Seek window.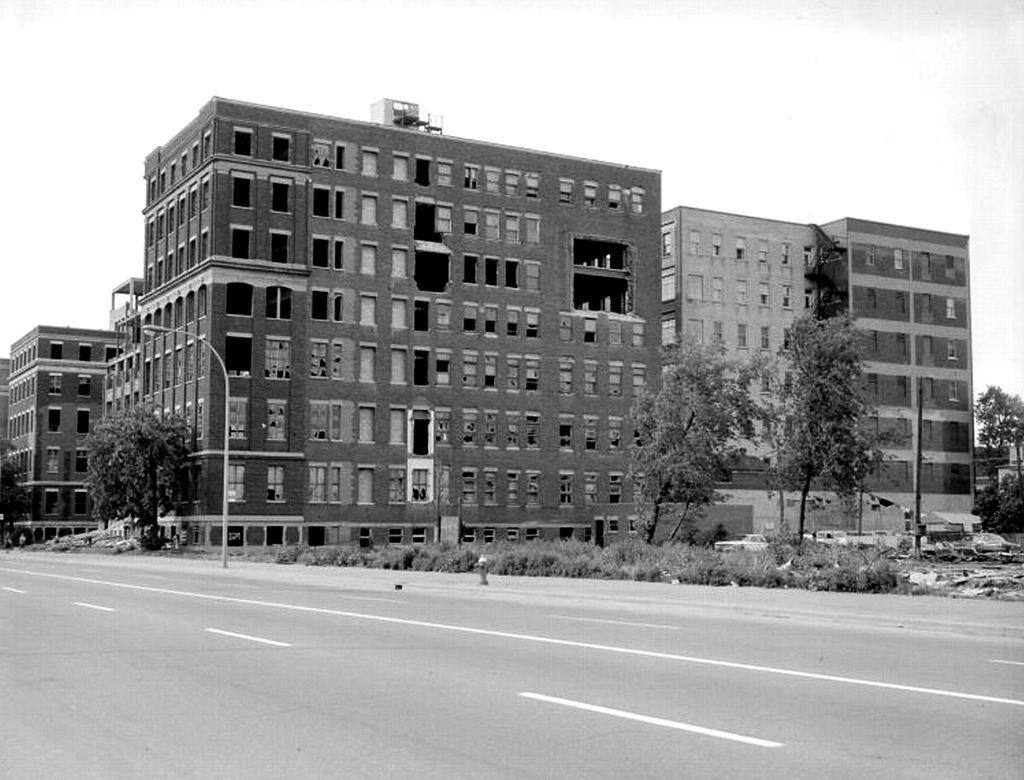
Rect(708, 227, 725, 259).
